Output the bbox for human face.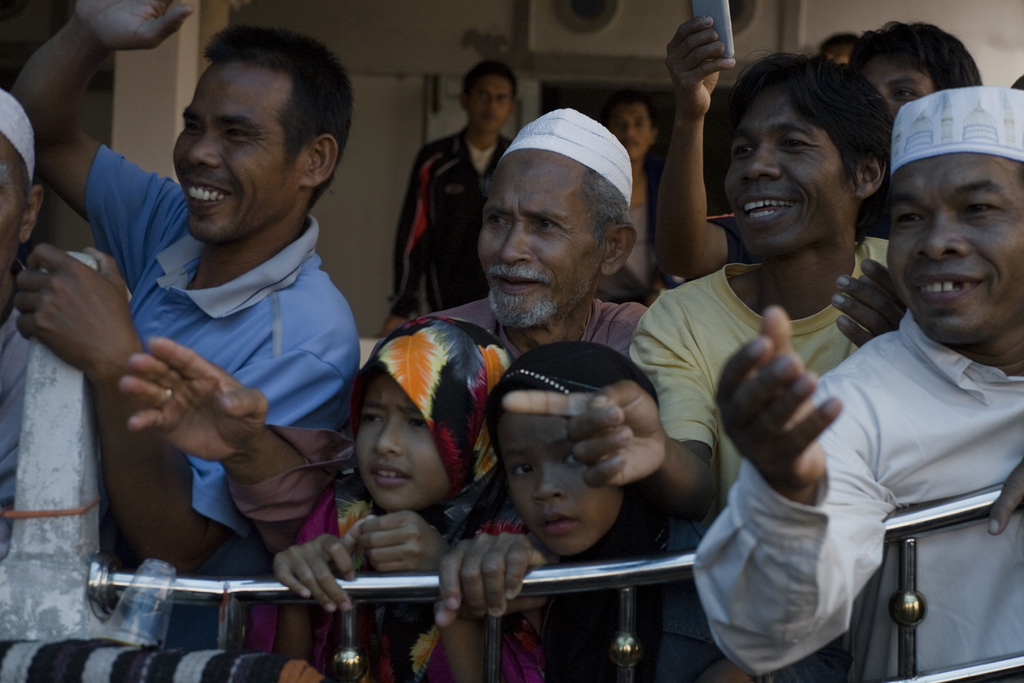
BBox(481, 149, 602, 330).
